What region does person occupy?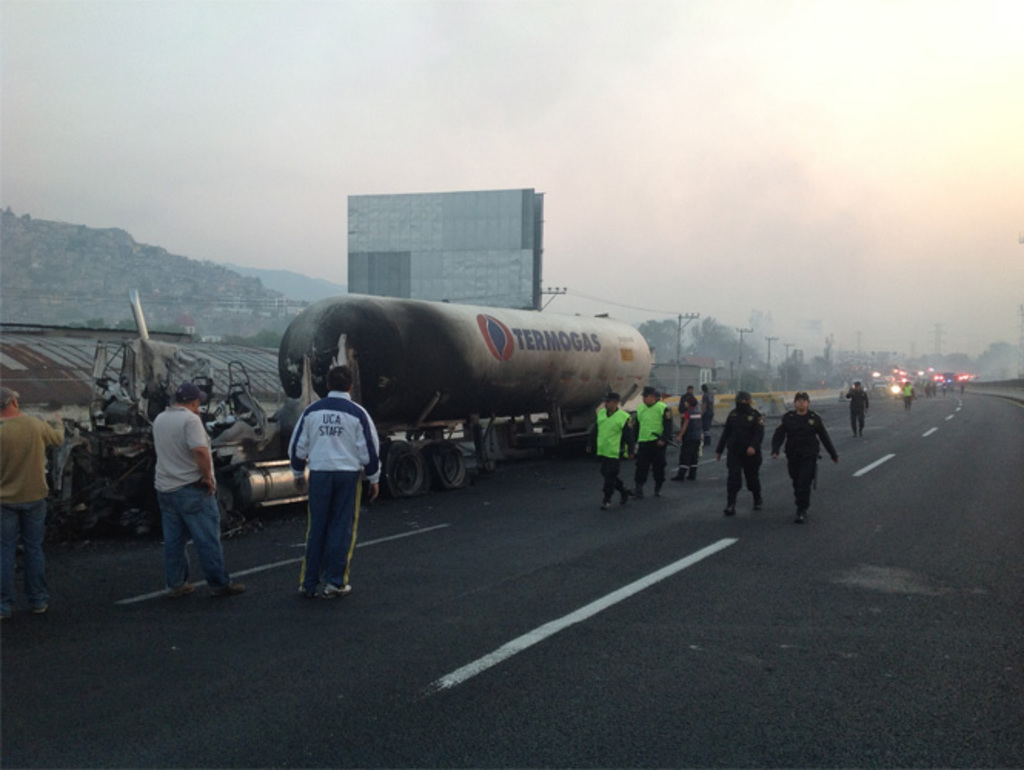
<bbox>593, 396, 634, 510</bbox>.
